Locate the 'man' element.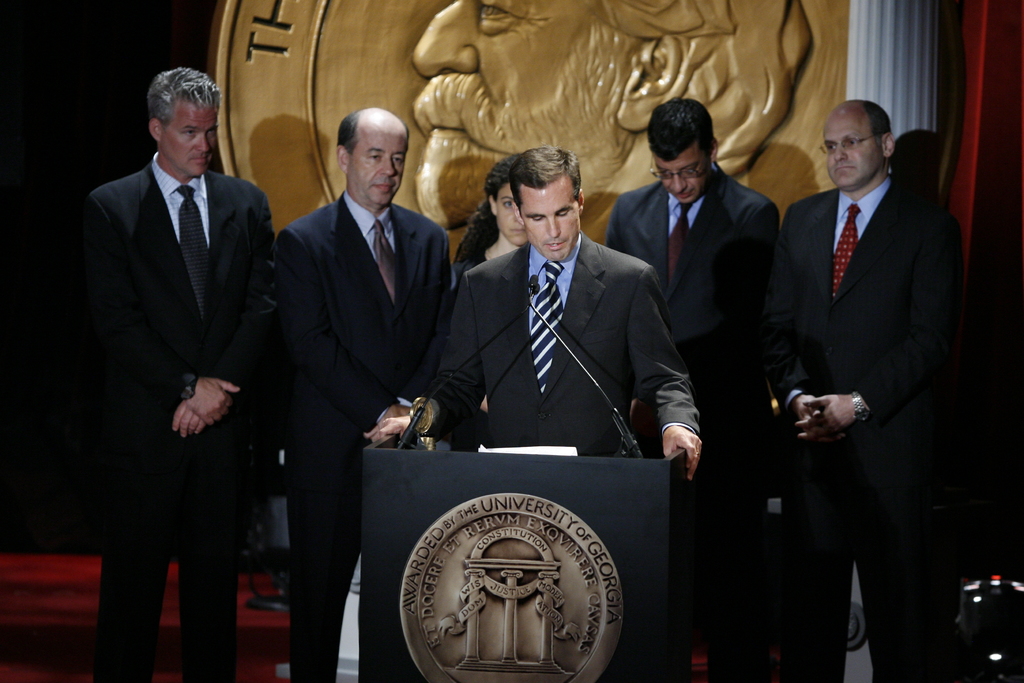
Element bbox: select_region(412, 0, 815, 231).
